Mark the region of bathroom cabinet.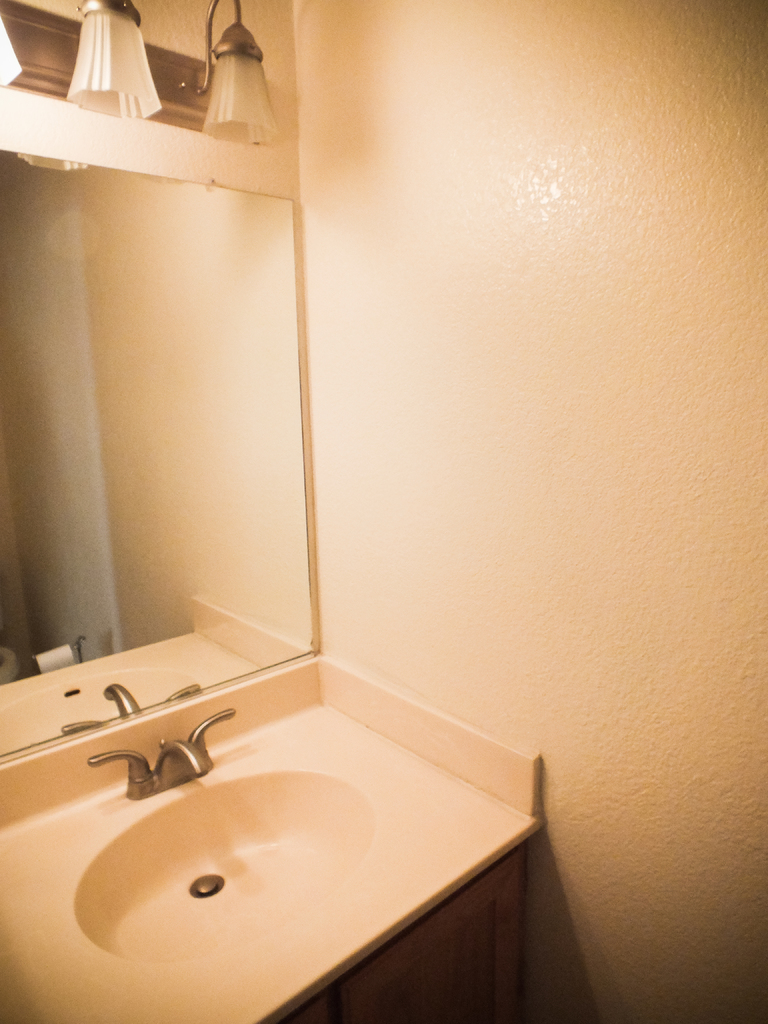
Region: select_region(266, 845, 548, 1023).
